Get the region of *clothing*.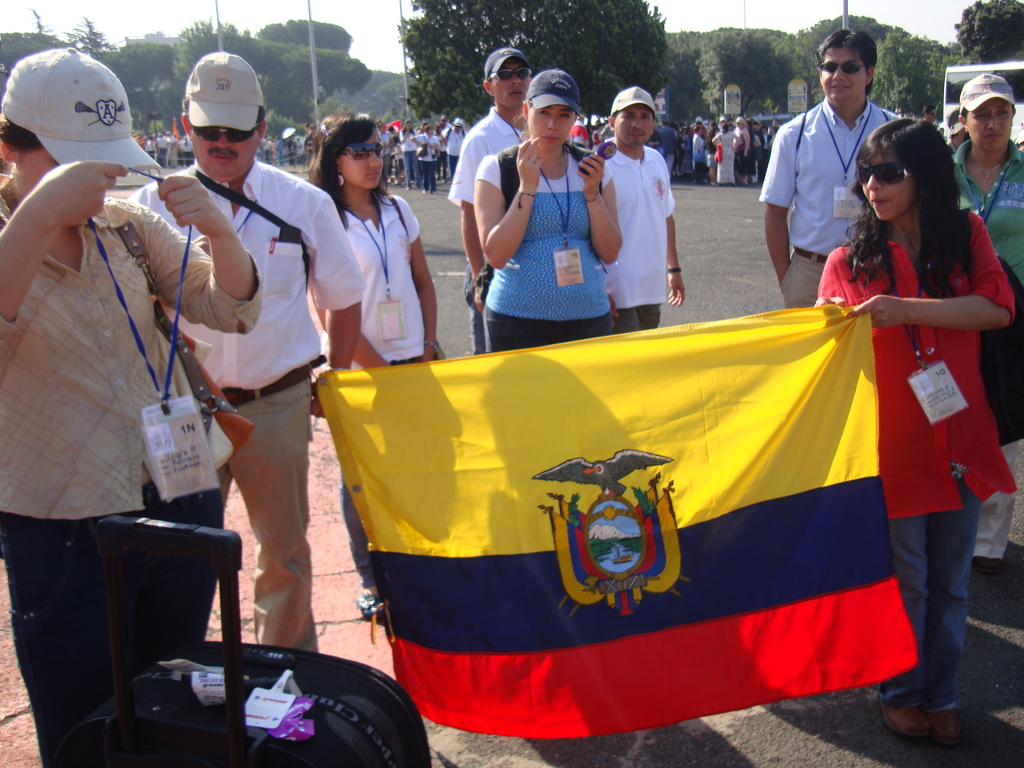
[left=447, top=102, right=524, bottom=353].
